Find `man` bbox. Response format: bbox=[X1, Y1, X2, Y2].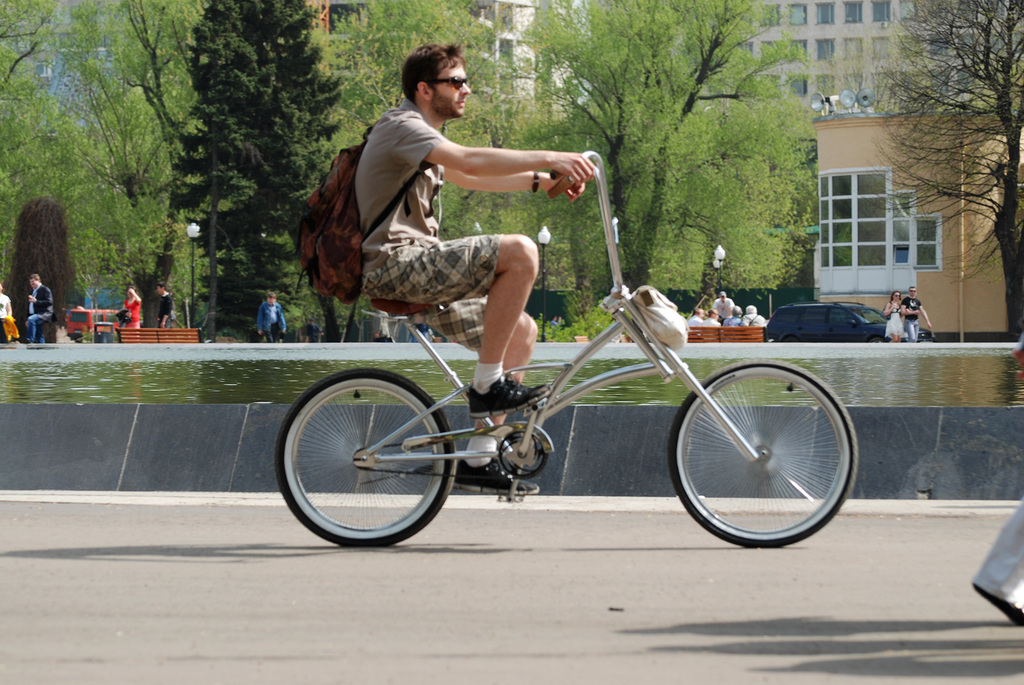
bbox=[371, 308, 390, 348].
